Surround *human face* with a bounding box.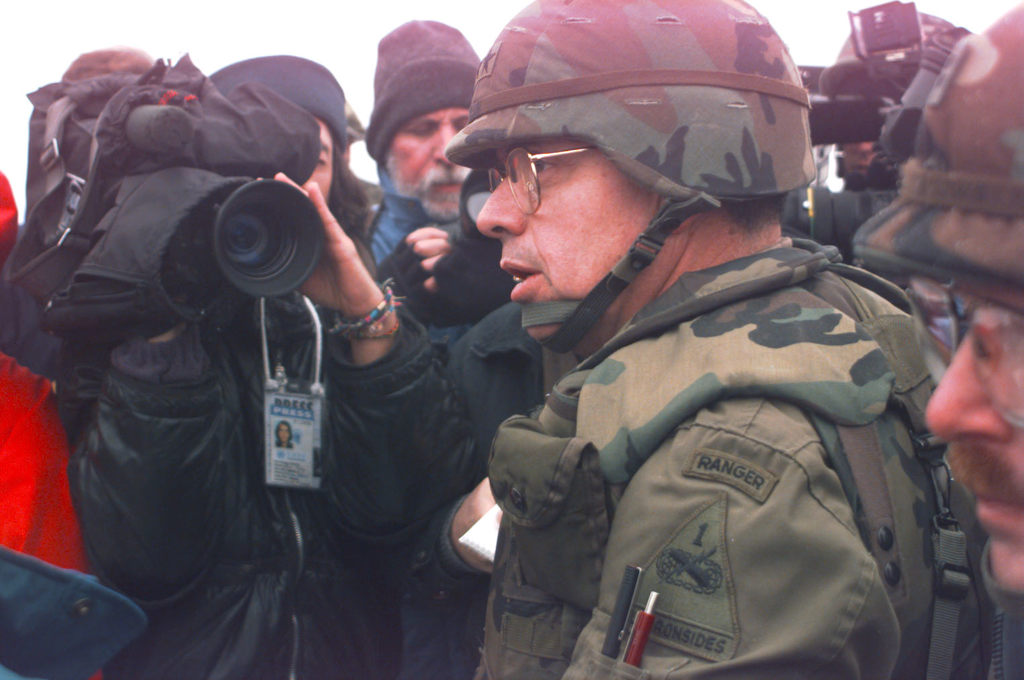
crop(924, 282, 1023, 594).
